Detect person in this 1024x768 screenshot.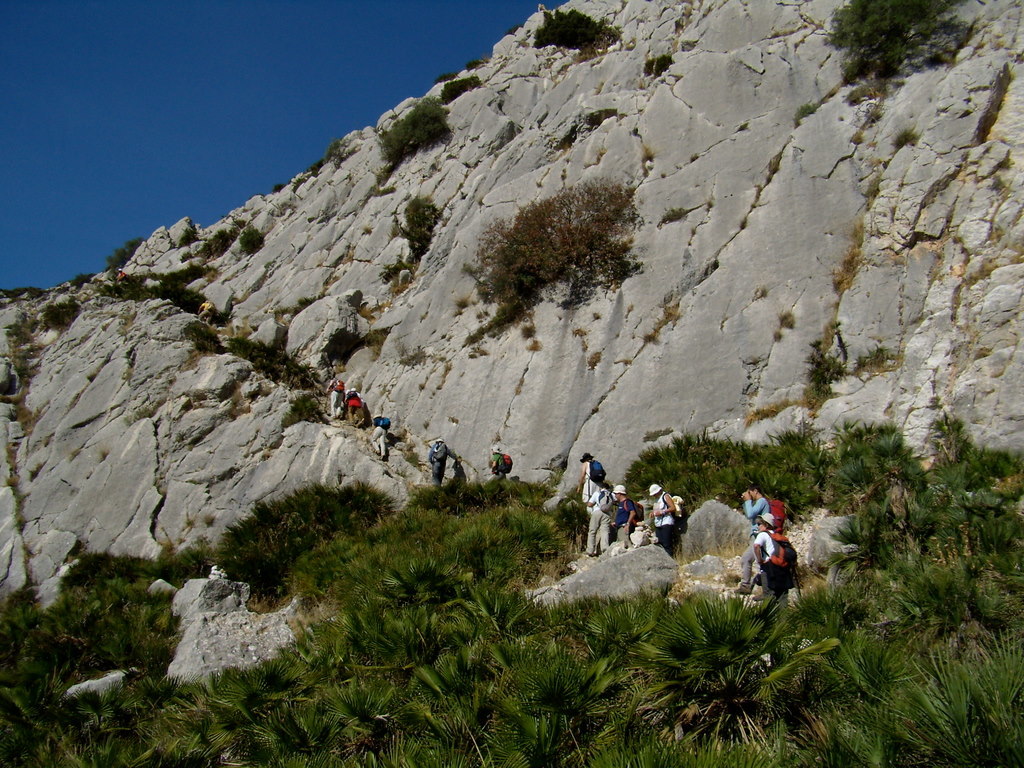
Detection: [left=578, top=451, right=604, bottom=504].
